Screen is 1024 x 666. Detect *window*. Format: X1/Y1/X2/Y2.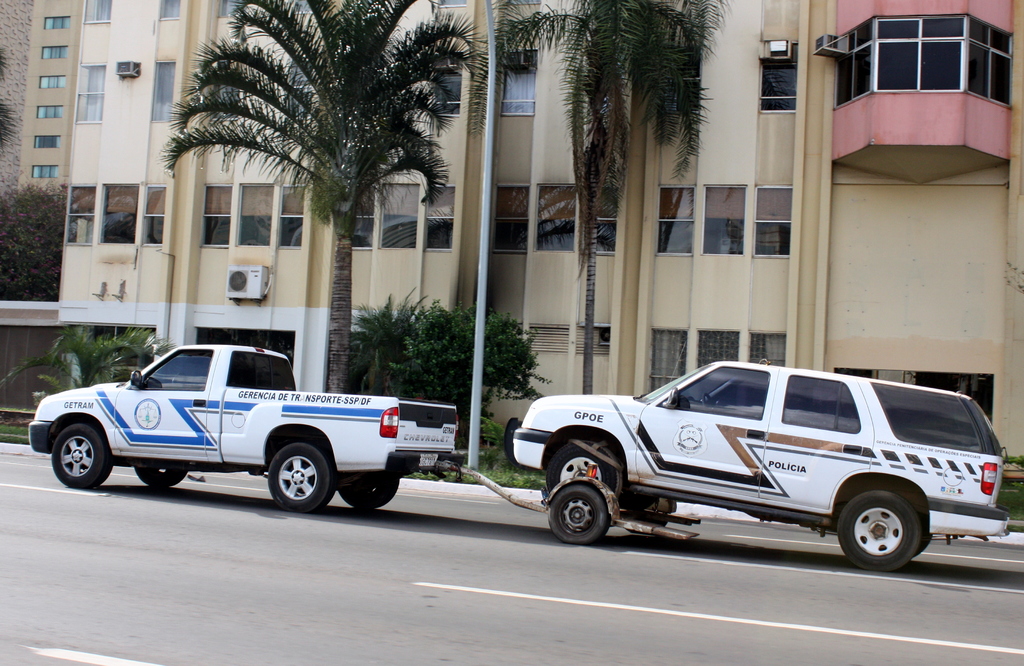
28/162/60/180.
